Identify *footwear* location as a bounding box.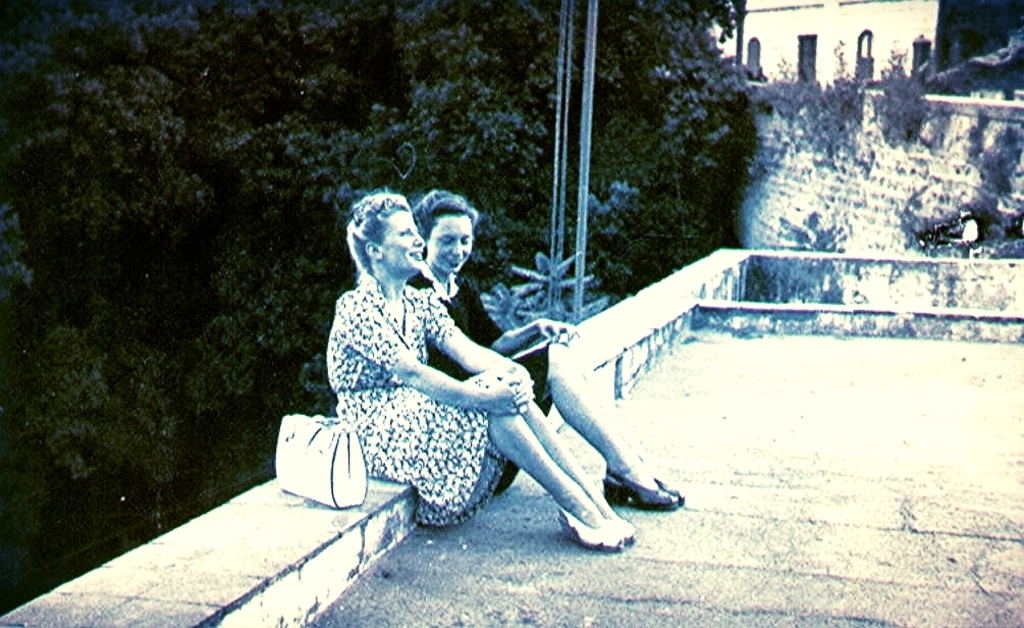
l=651, t=475, r=690, b=503.
